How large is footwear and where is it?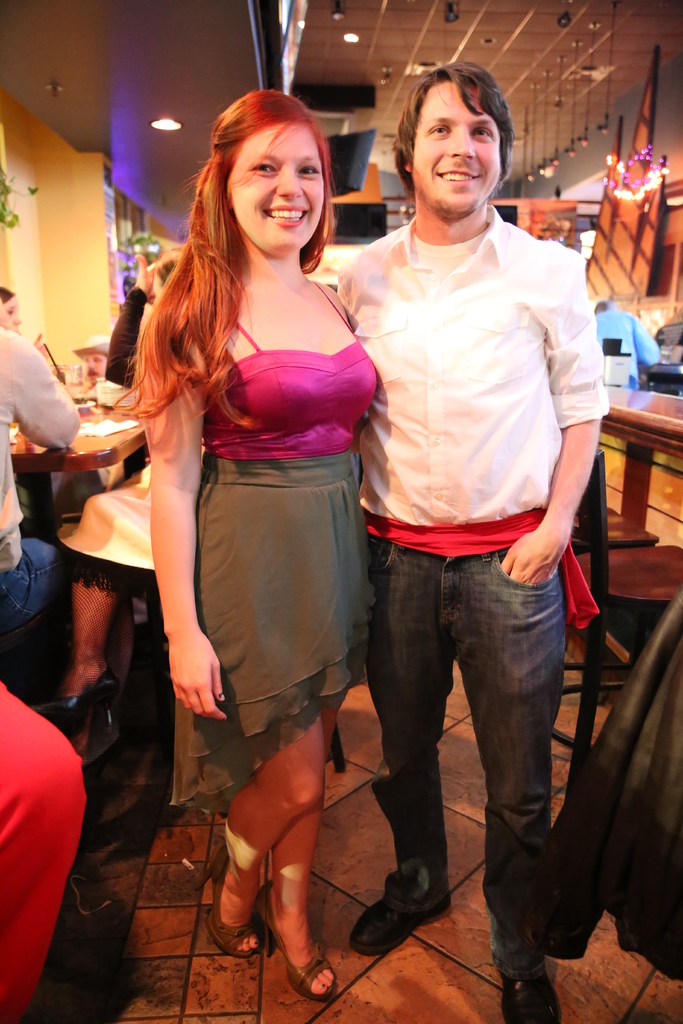
Bounding box: box=[490, 964, 561, 1023].
